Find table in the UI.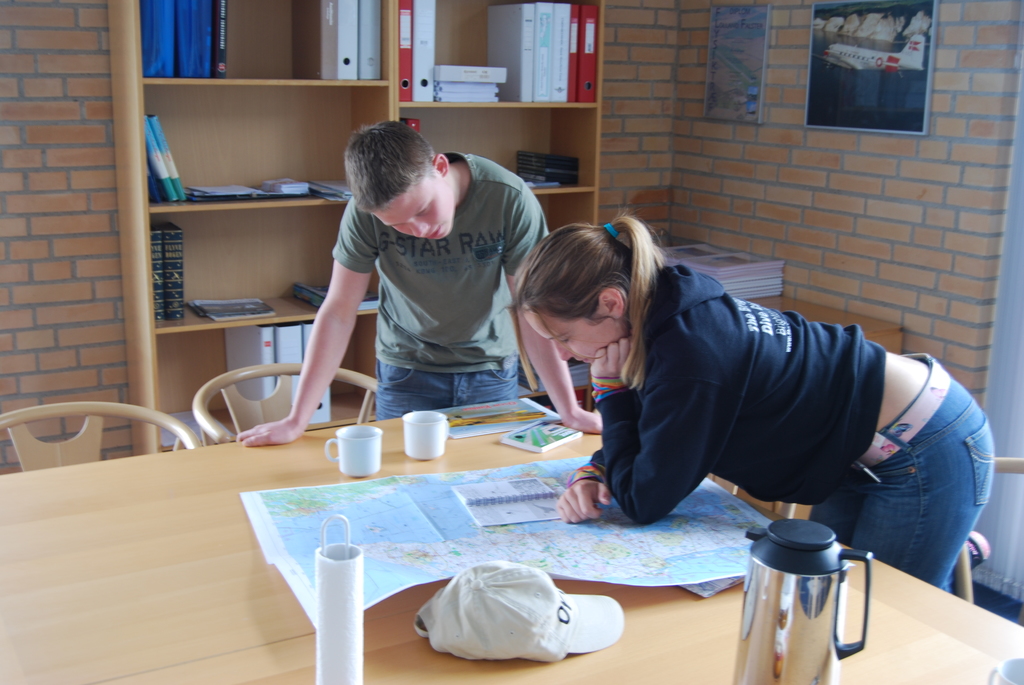
UI element at box(0, 397, 1023, 684).
